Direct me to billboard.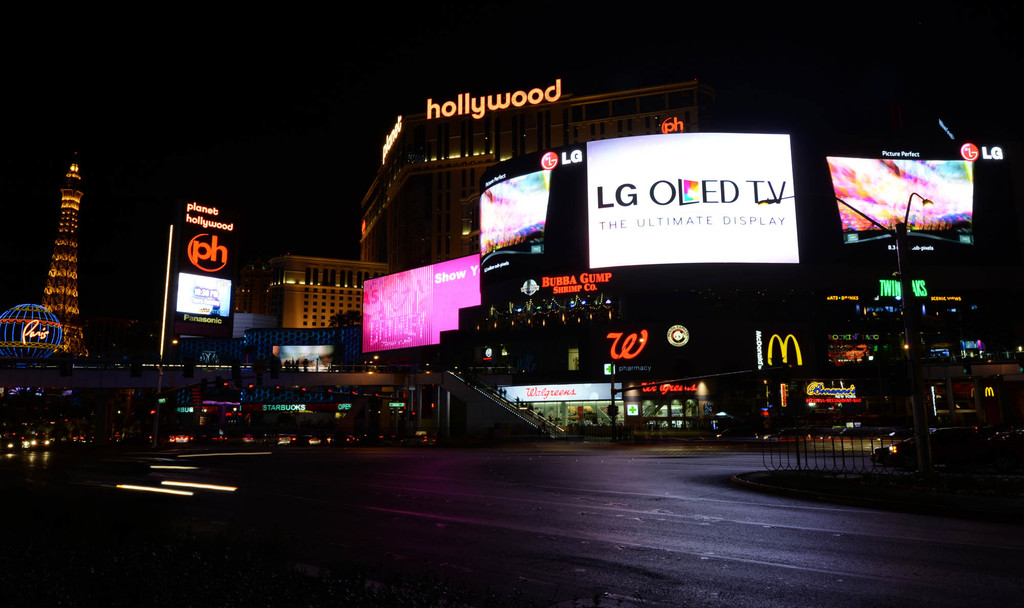
Direction: 363, 256, 480, 363.
